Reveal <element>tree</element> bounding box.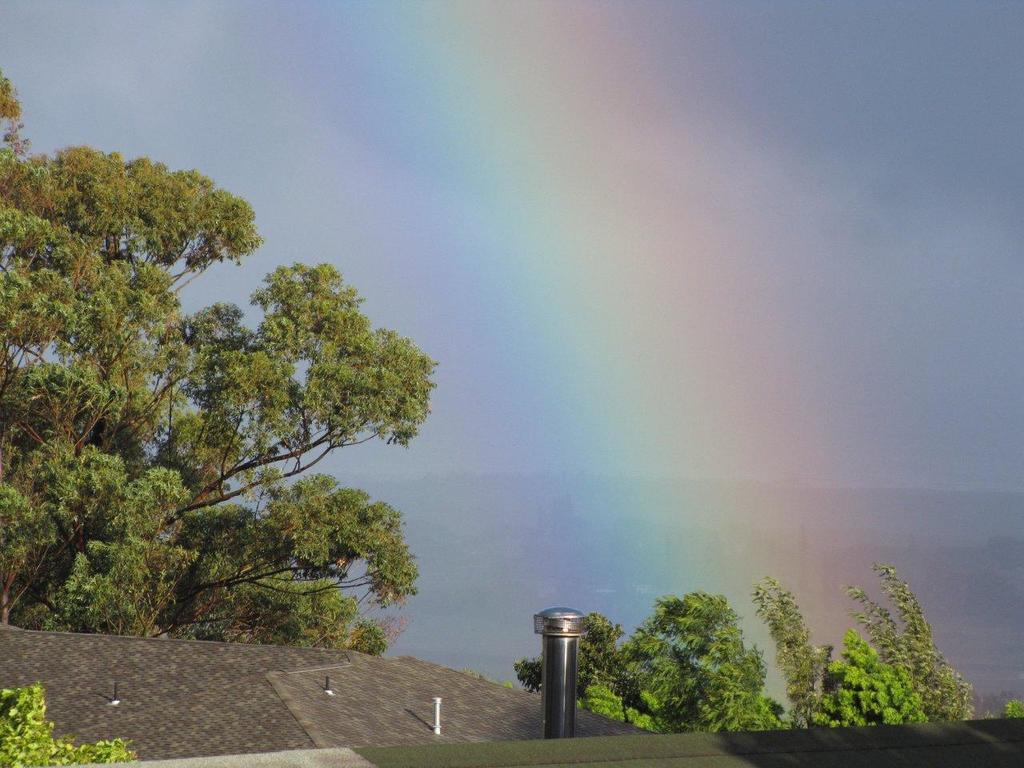
Revealed: 799:630:939:730.
